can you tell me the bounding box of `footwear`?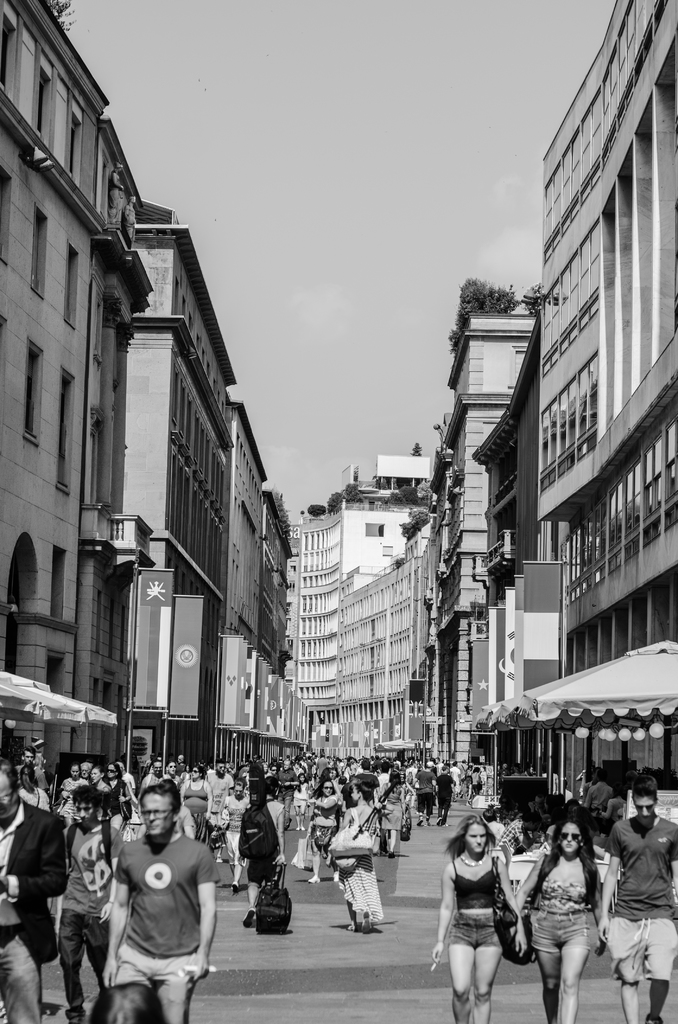
x1=433 y1=819 x2=442 y2=824.
